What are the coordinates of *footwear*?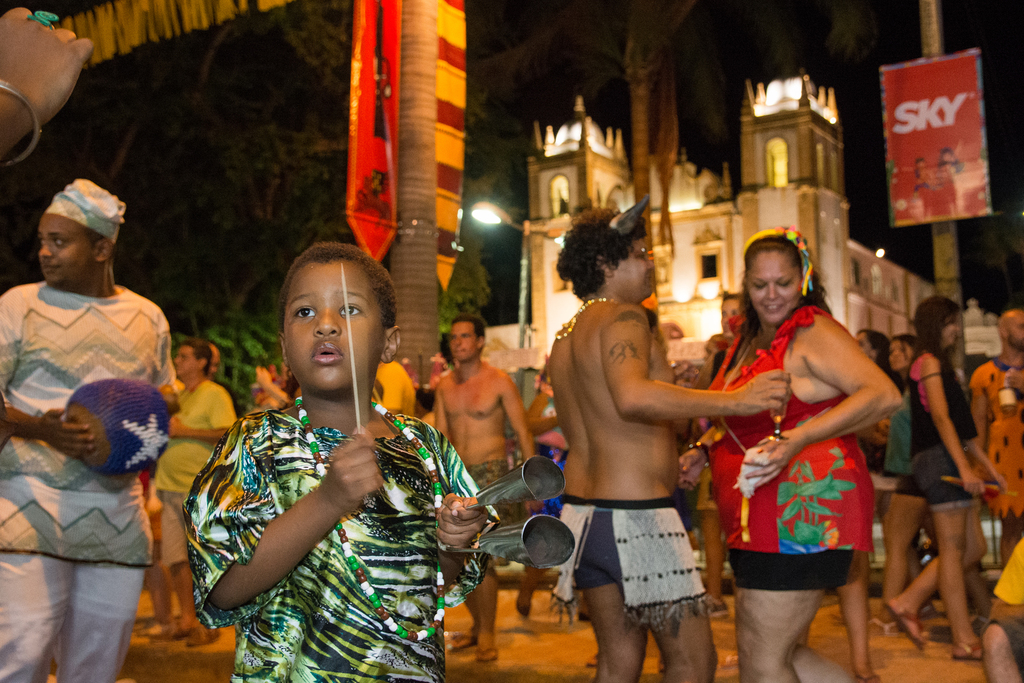
518,604,534,620.
